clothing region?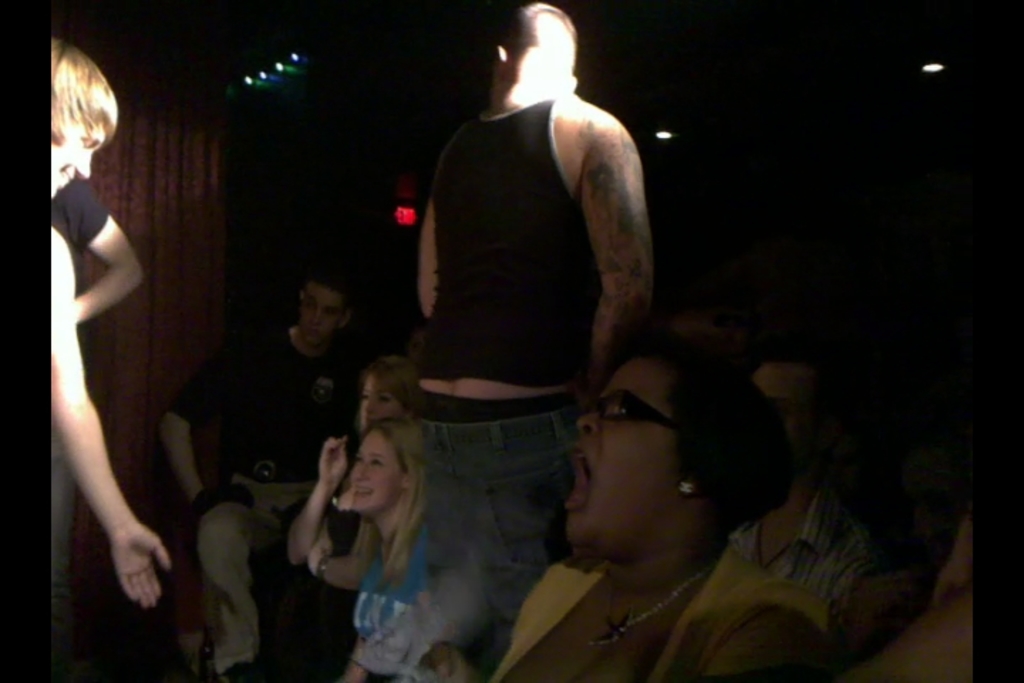
pyautogui.locateOnScreen(44, 169, 114, 240)
